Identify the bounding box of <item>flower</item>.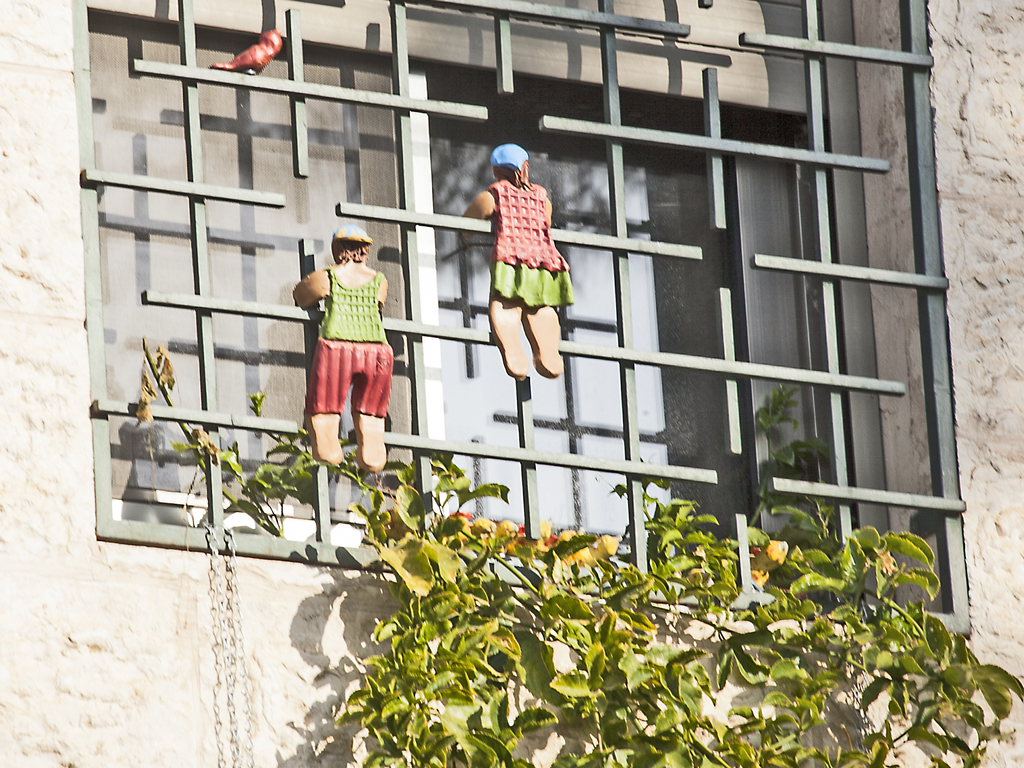
BBox(451, 509, 472, 518).
